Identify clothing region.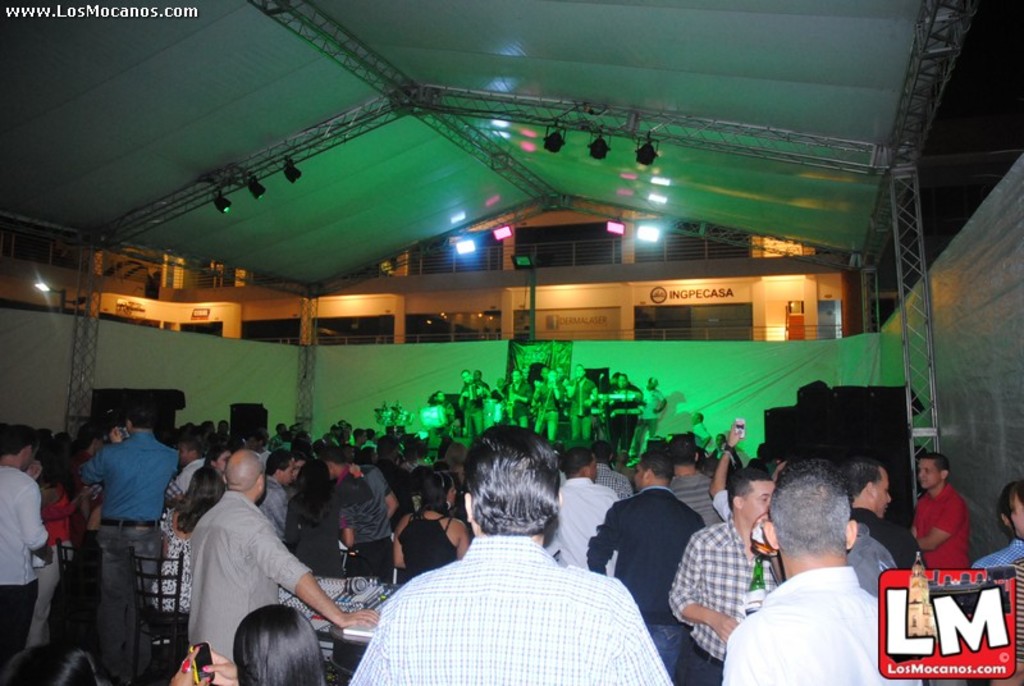
Region: x1=562, y1=495, x2=712, y2=666.
